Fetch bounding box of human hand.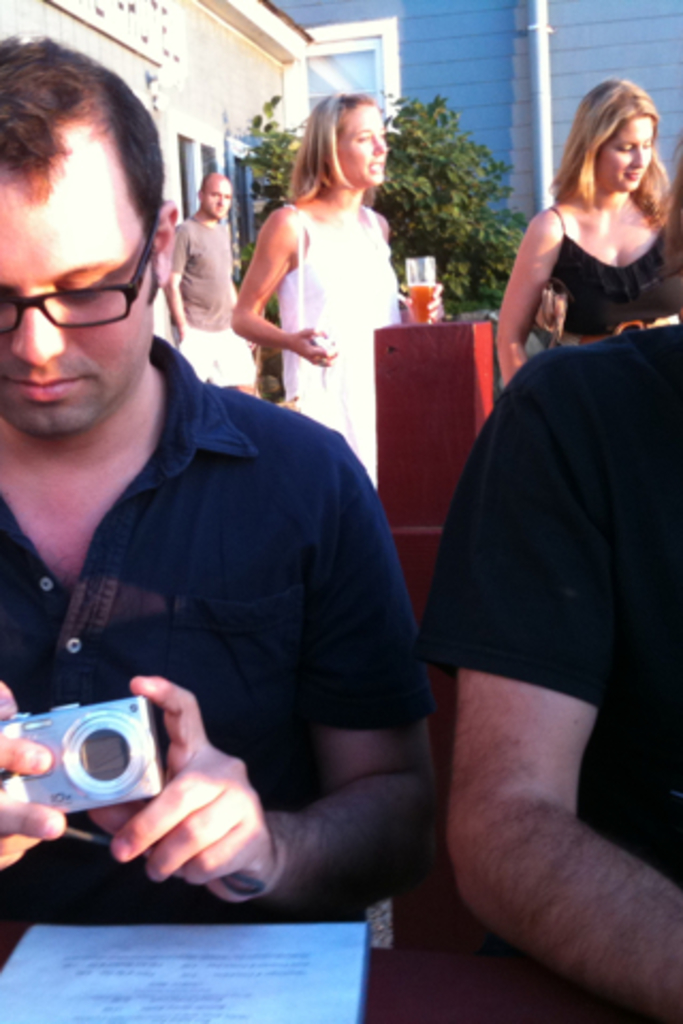
Bbox: left=286, top=320, right=339, bottom=367.
